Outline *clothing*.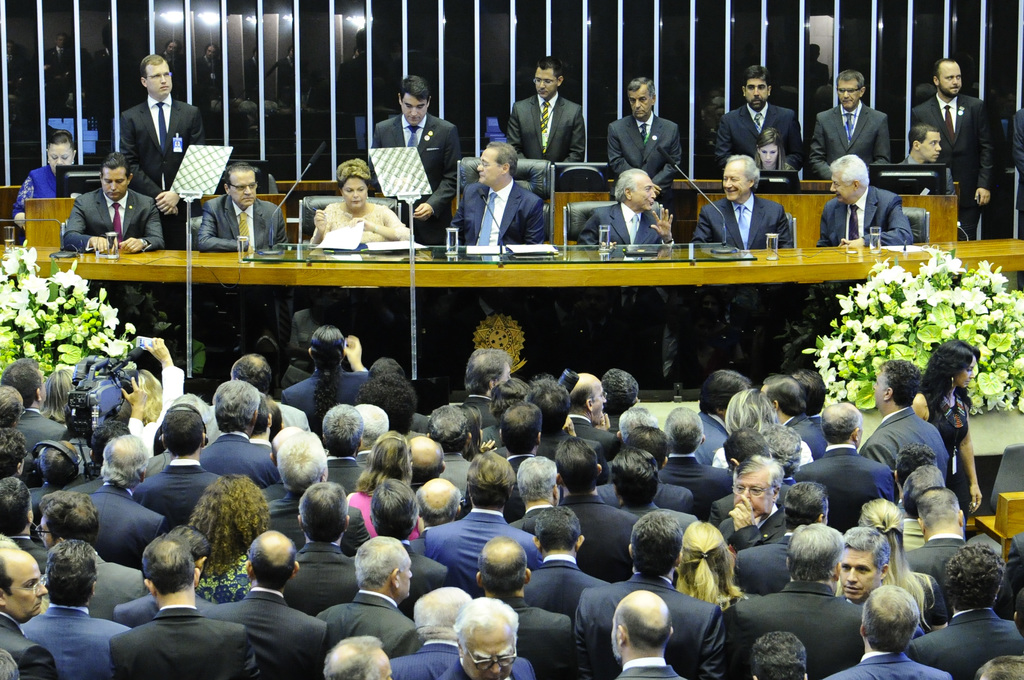
Outline: 63,183,165,251.
